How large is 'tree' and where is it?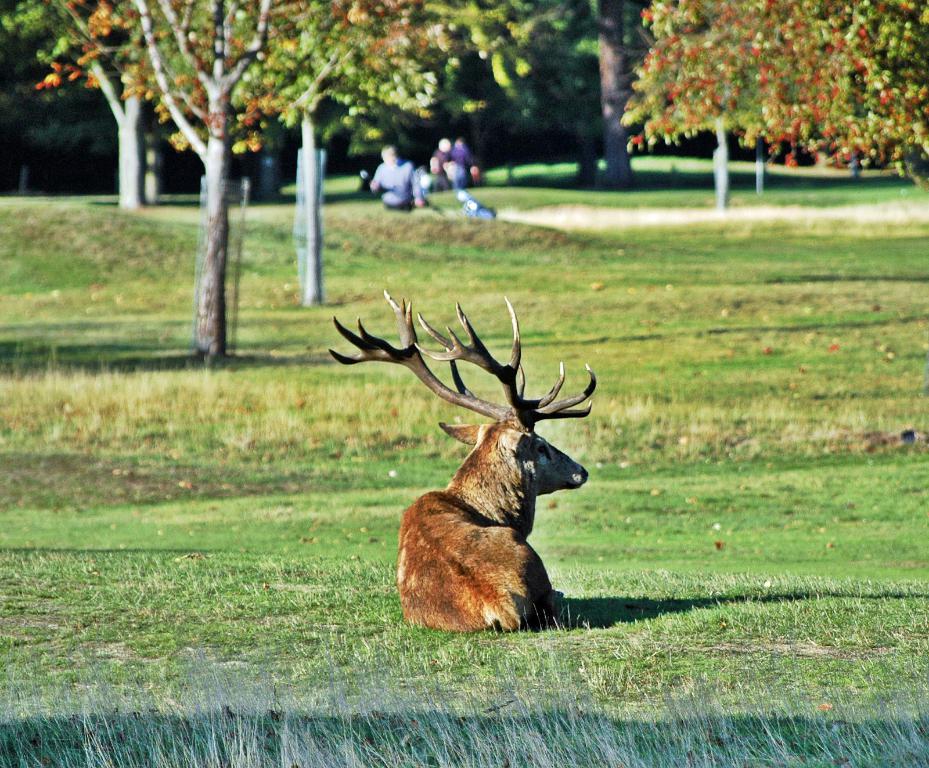
Bounding box: <bbox>131, 0, 362, 362</bbox>.
